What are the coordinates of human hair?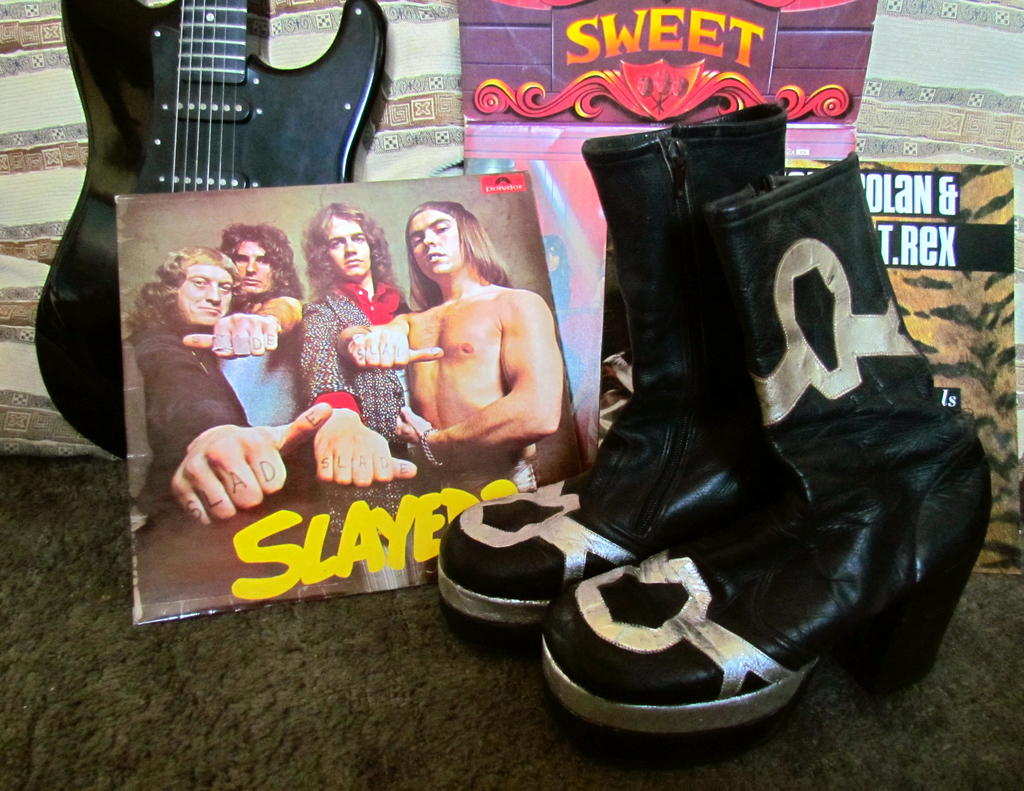
(296,196,410,300).
